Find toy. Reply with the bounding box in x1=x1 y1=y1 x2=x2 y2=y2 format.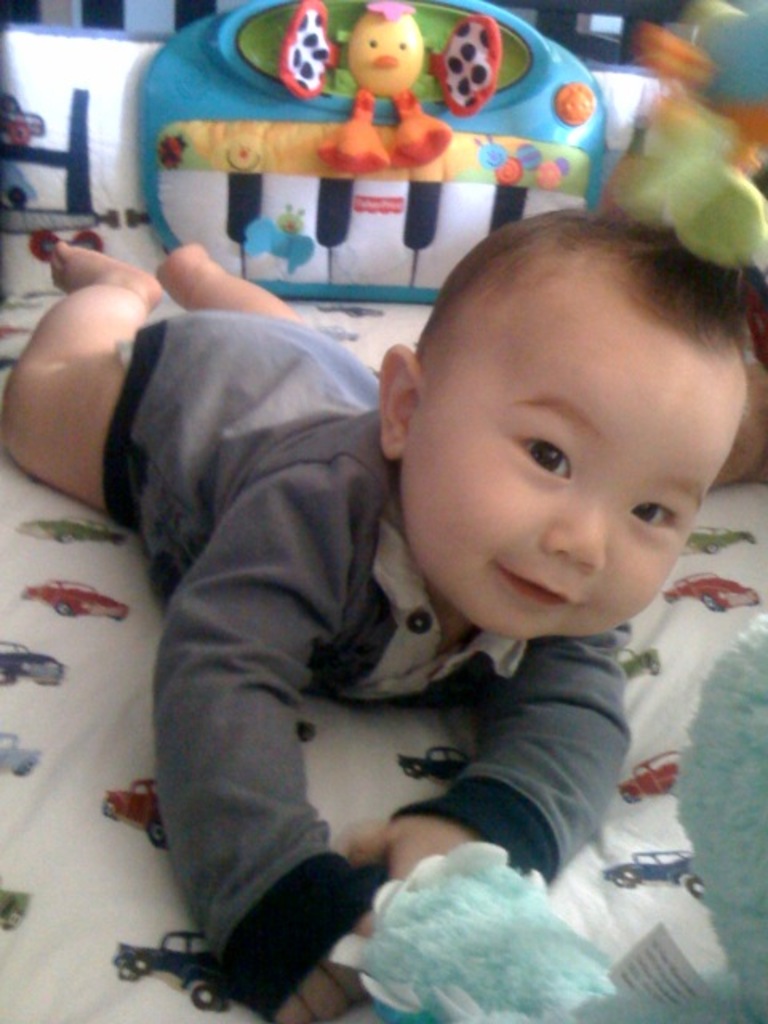
x1=600 y1=0 x2=766 y2=267.
